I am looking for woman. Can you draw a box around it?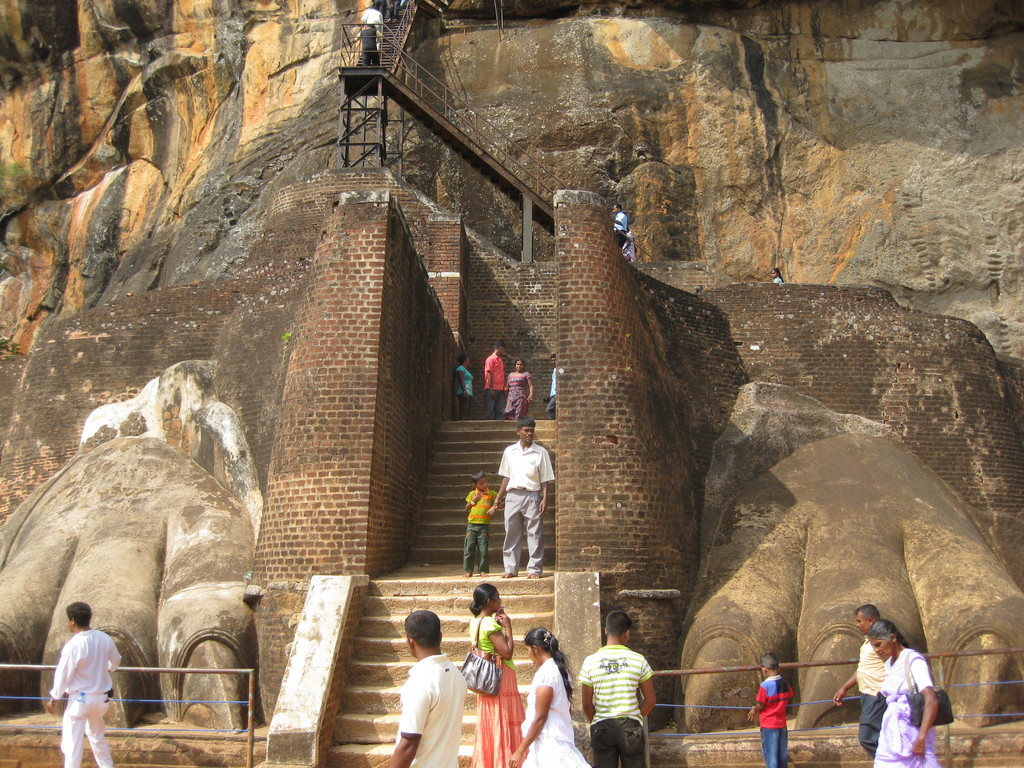
Sure, the bounding box is <region>454, 353, 473, 420</region>.
